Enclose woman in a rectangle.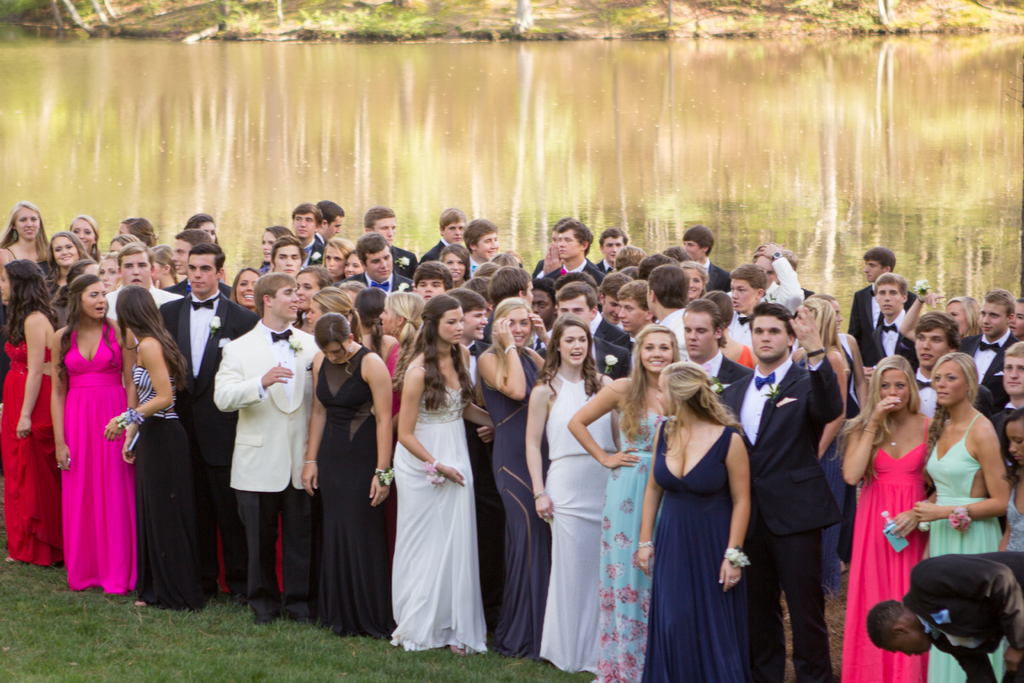
bbox=[299, 266, 340, 331].
